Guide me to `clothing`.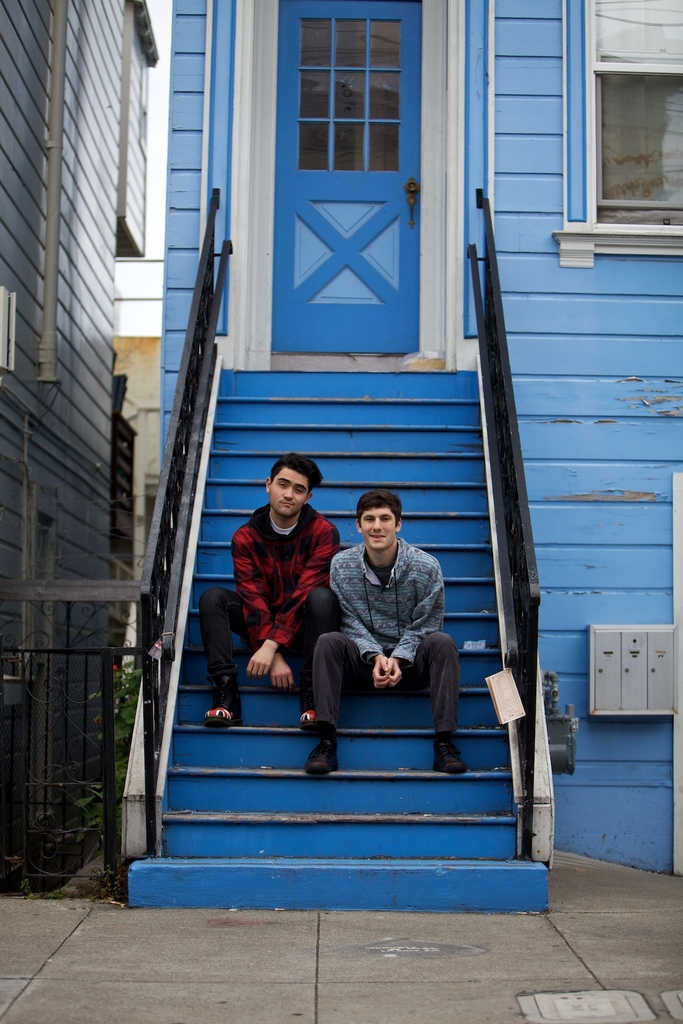
Guidance: box=[314, 550, 457, 724].
